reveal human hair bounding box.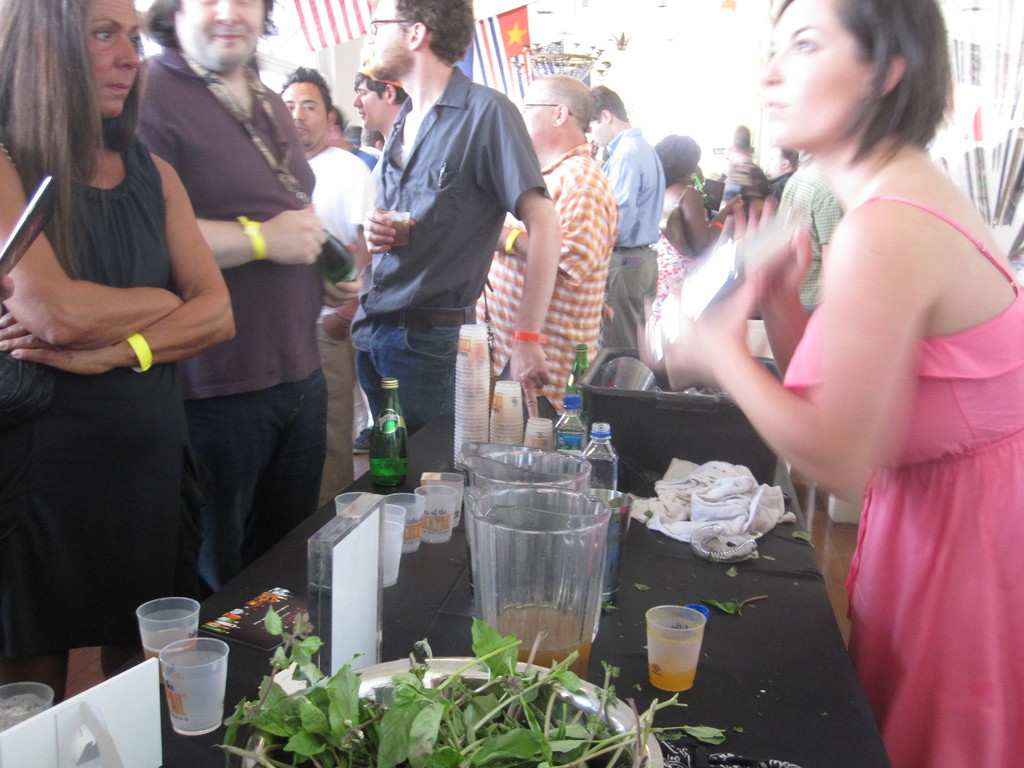
Revealed: 330:108:346:129.
